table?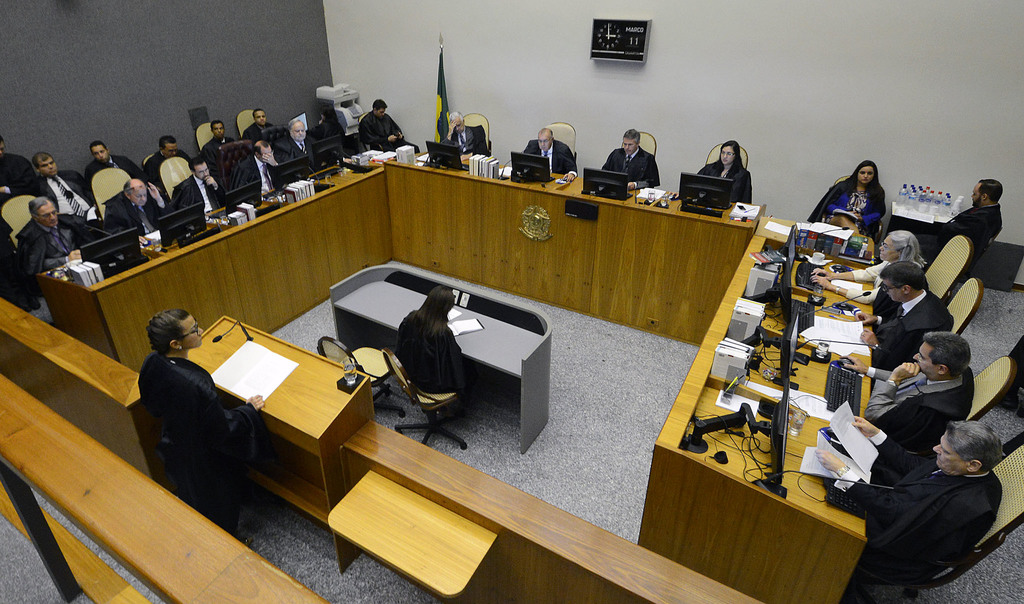
[x1=178, y1=305, x2=397, y2=549]
